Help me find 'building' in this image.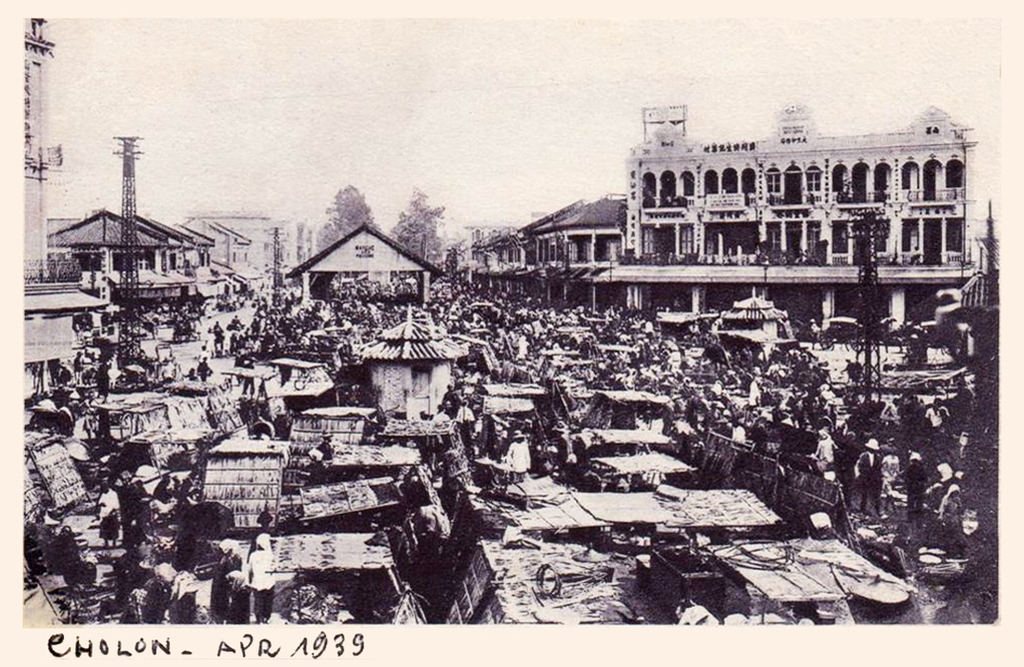
Found it: 25, 20, 284, 408.
